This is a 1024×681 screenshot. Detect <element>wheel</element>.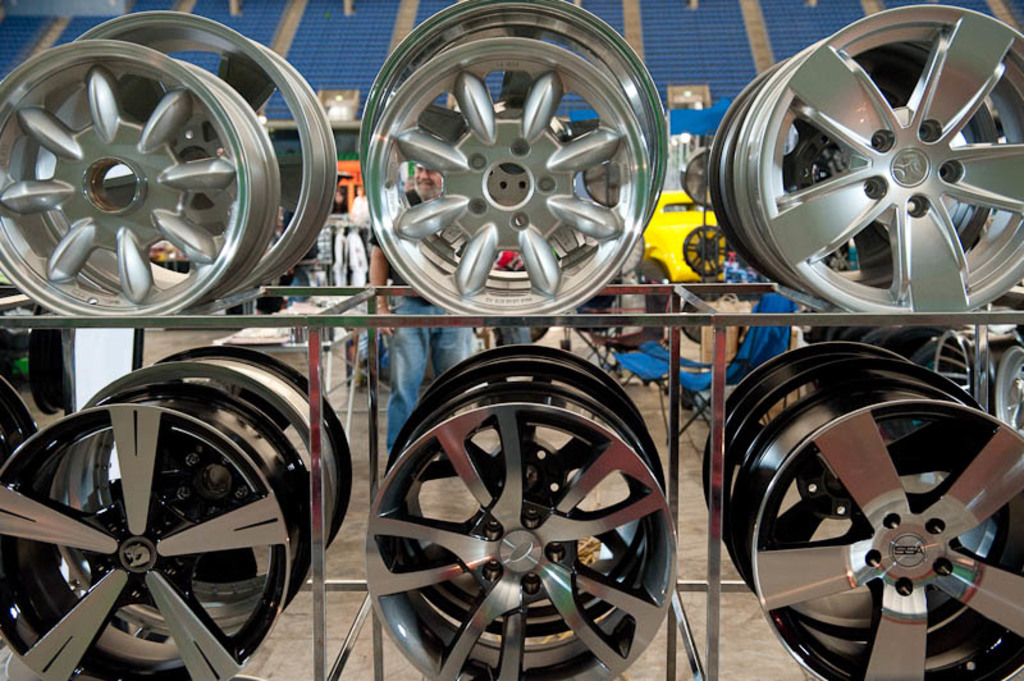
rect(365, 40, 652, 314).
